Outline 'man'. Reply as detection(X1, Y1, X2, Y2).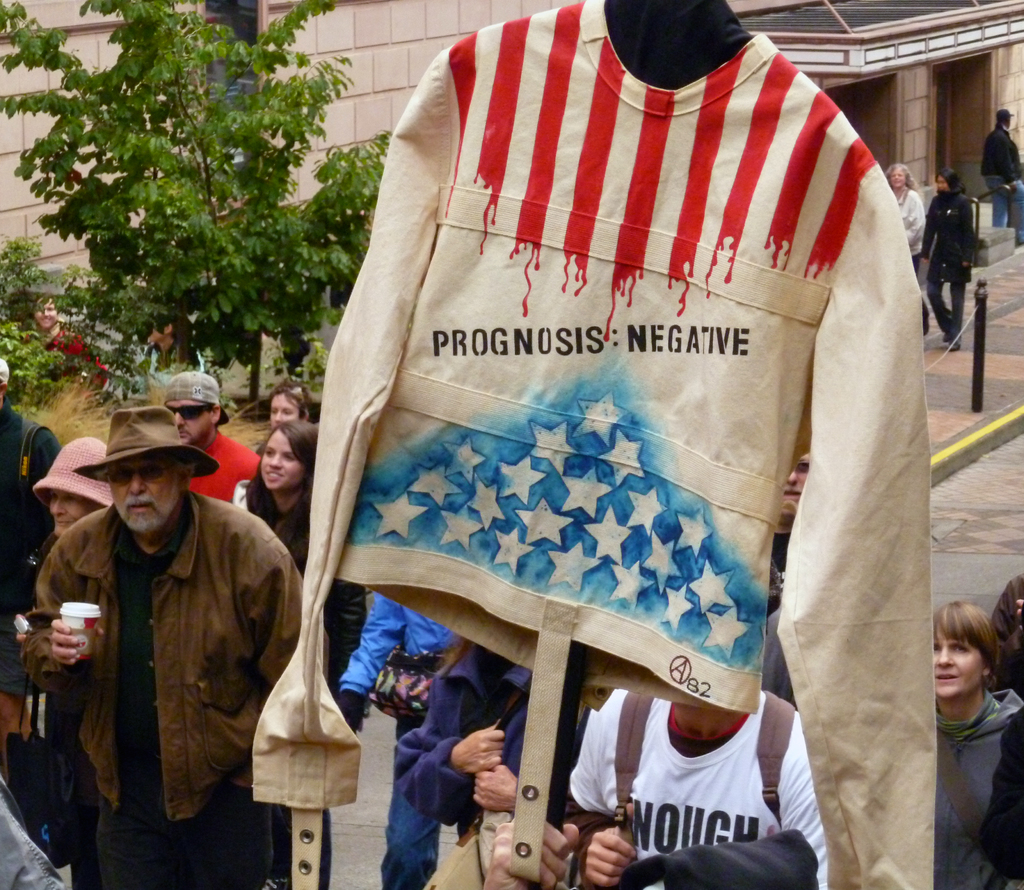
detection(31, 390, 301, 869).
